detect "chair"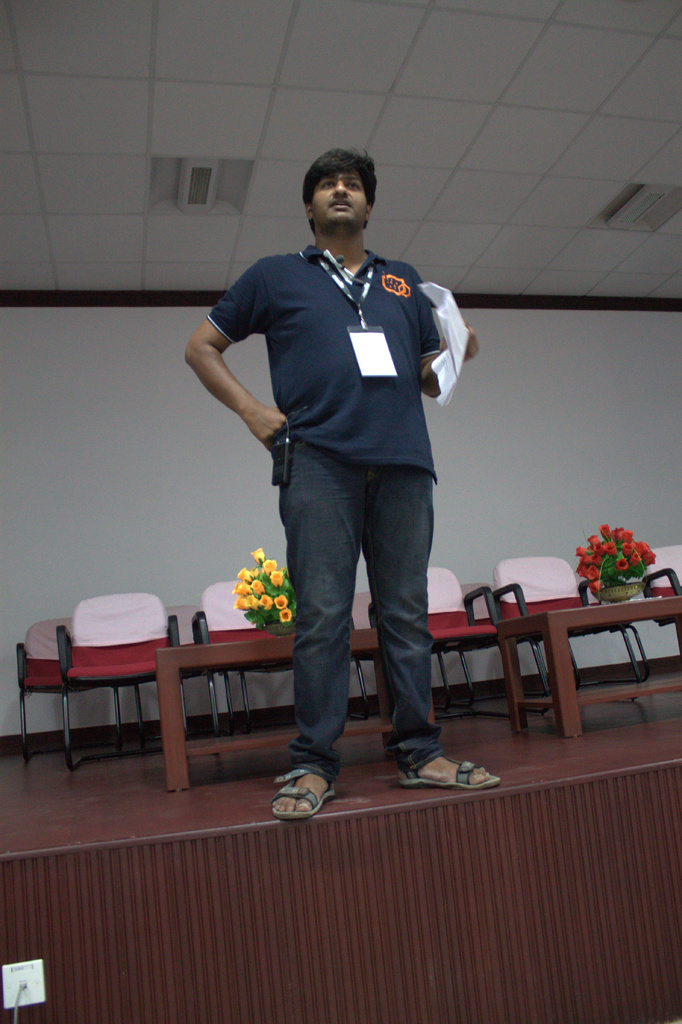
rect(192, 582, 301, 741)
